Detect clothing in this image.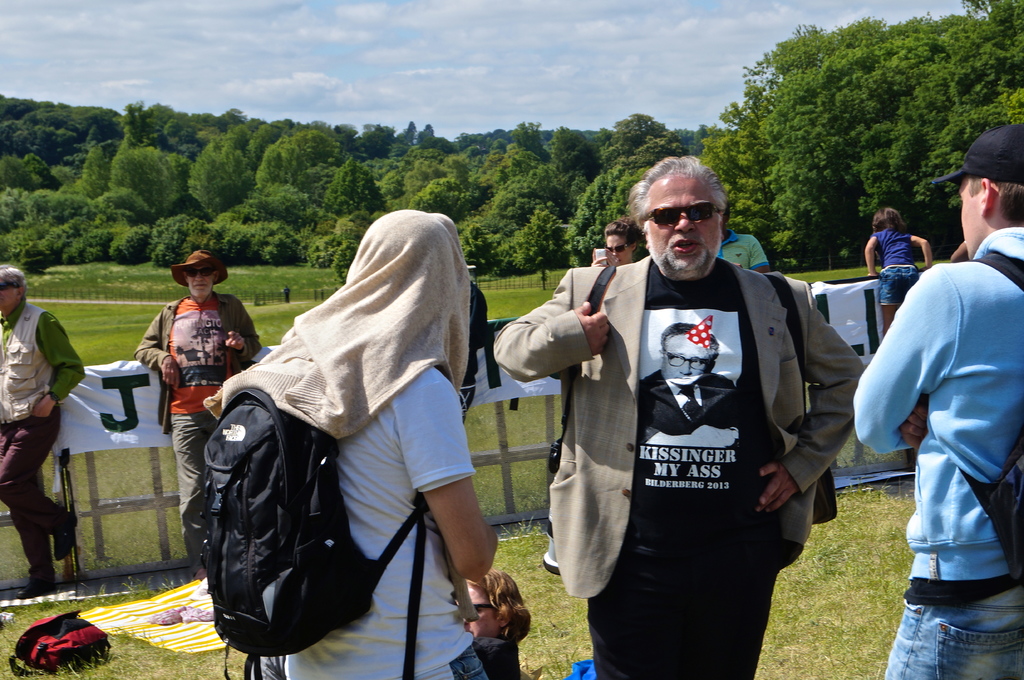
Detection: [855, 224, 1023, 679].
